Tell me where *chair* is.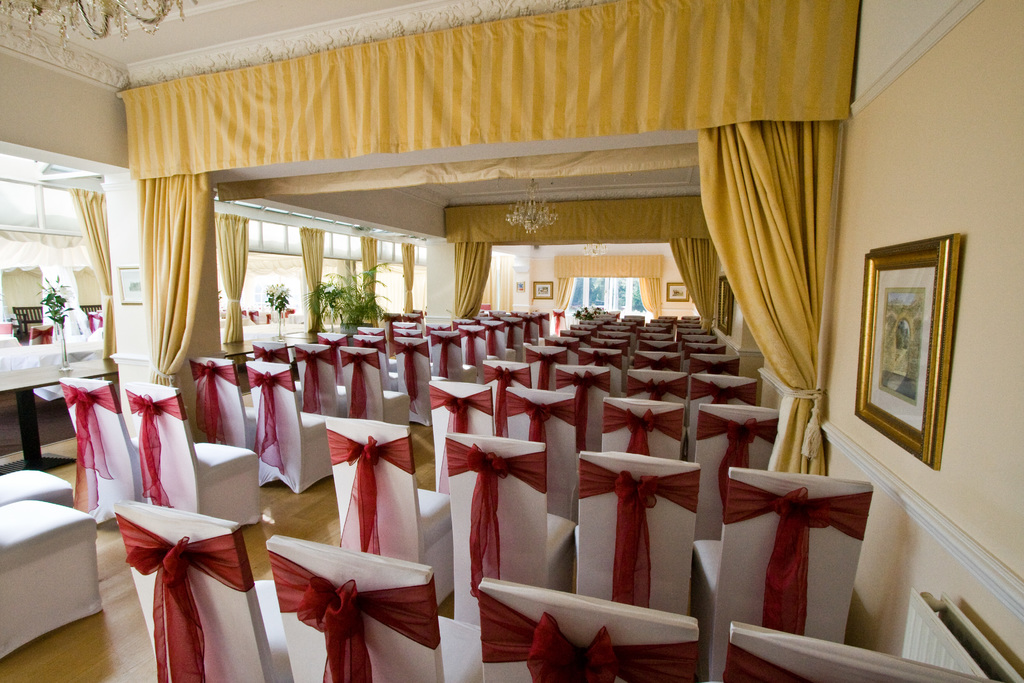
*chair* is at BBox(261, 530, 484, 682).
